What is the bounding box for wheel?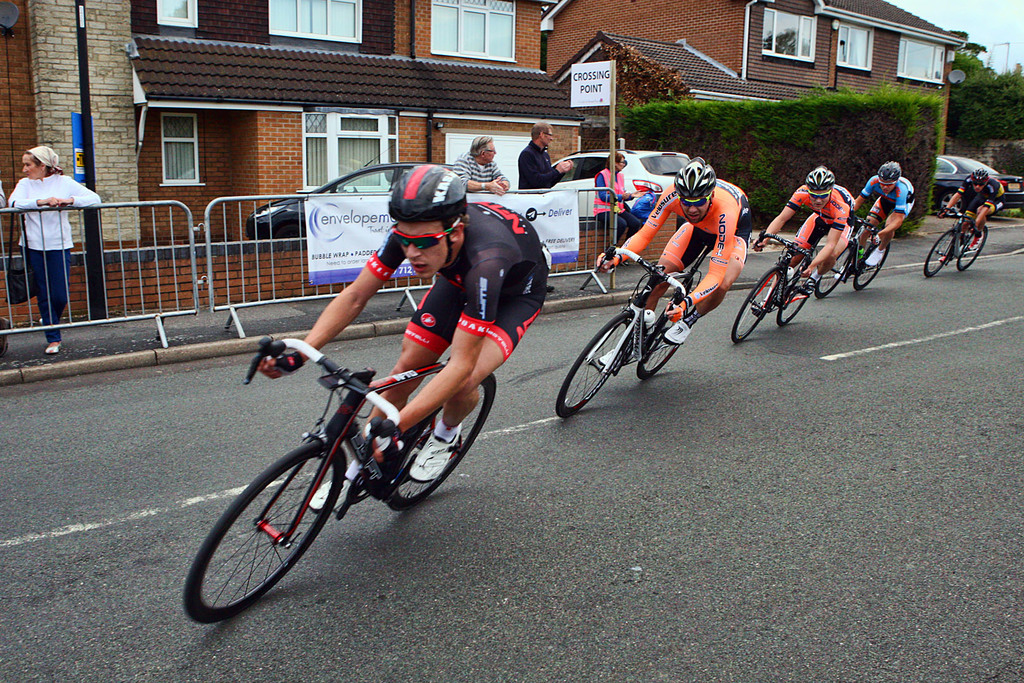
943,190,957,204.
